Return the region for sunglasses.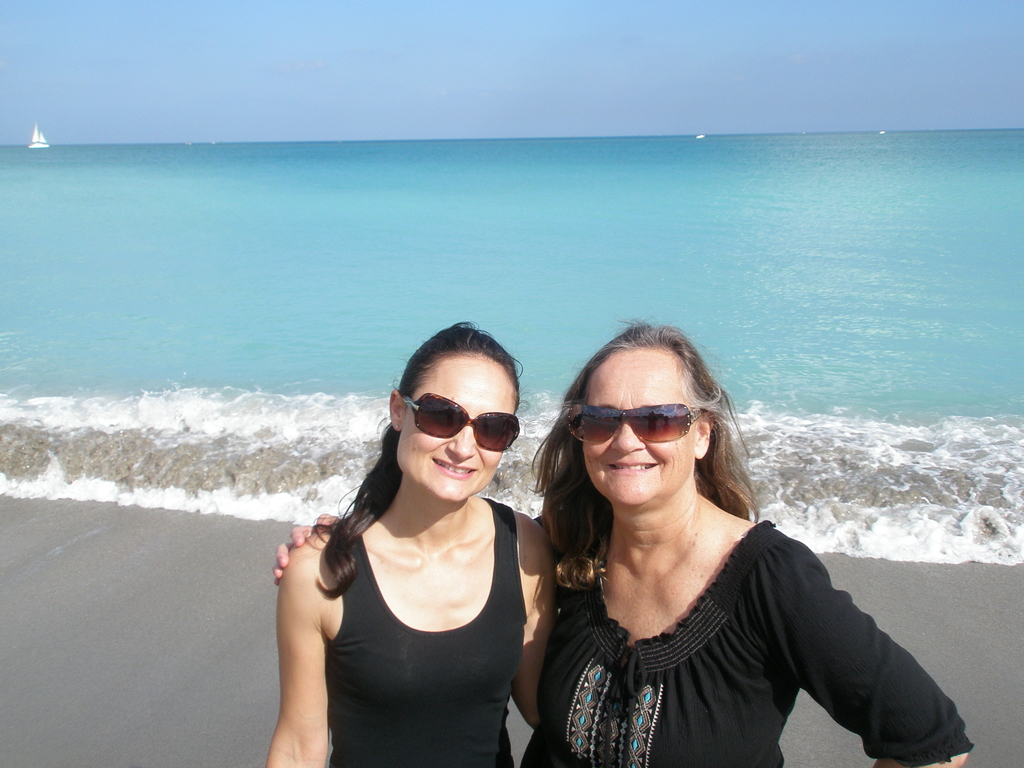
crop(567, 404, 703, 447).
